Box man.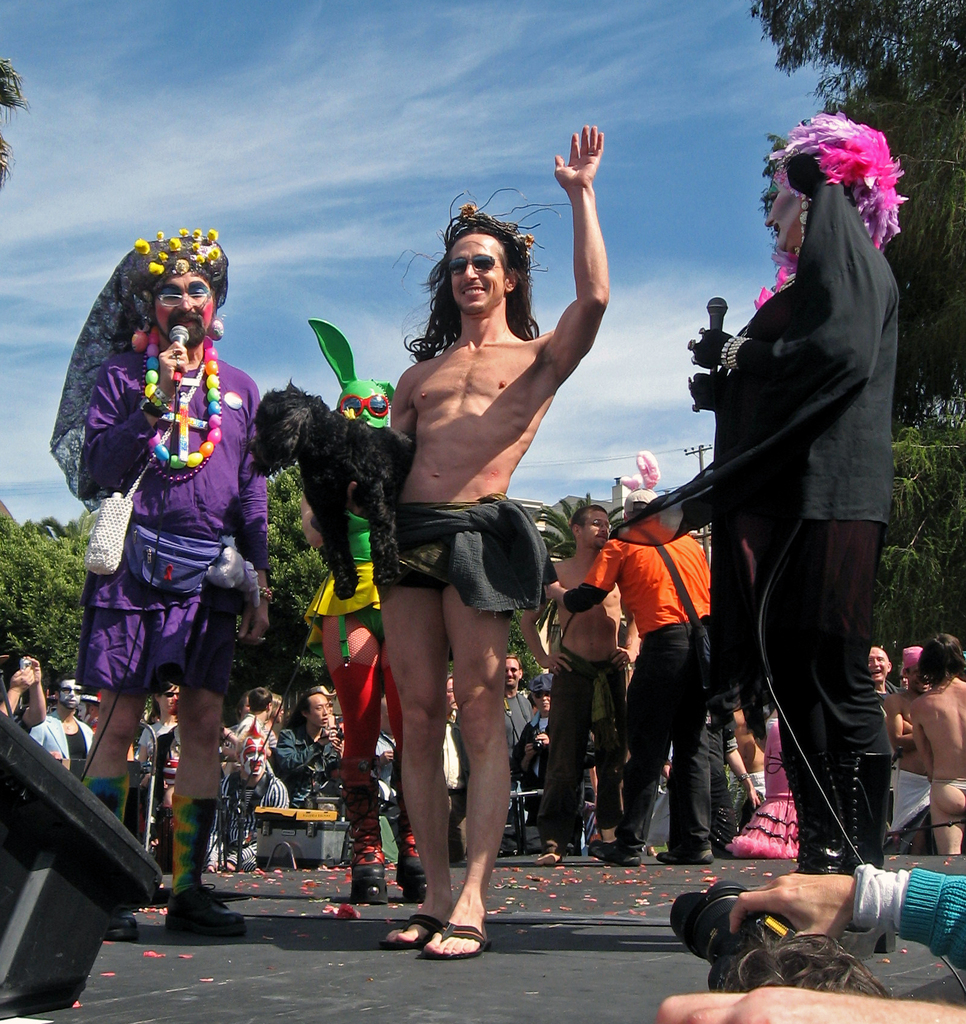
889/646/927/854.
